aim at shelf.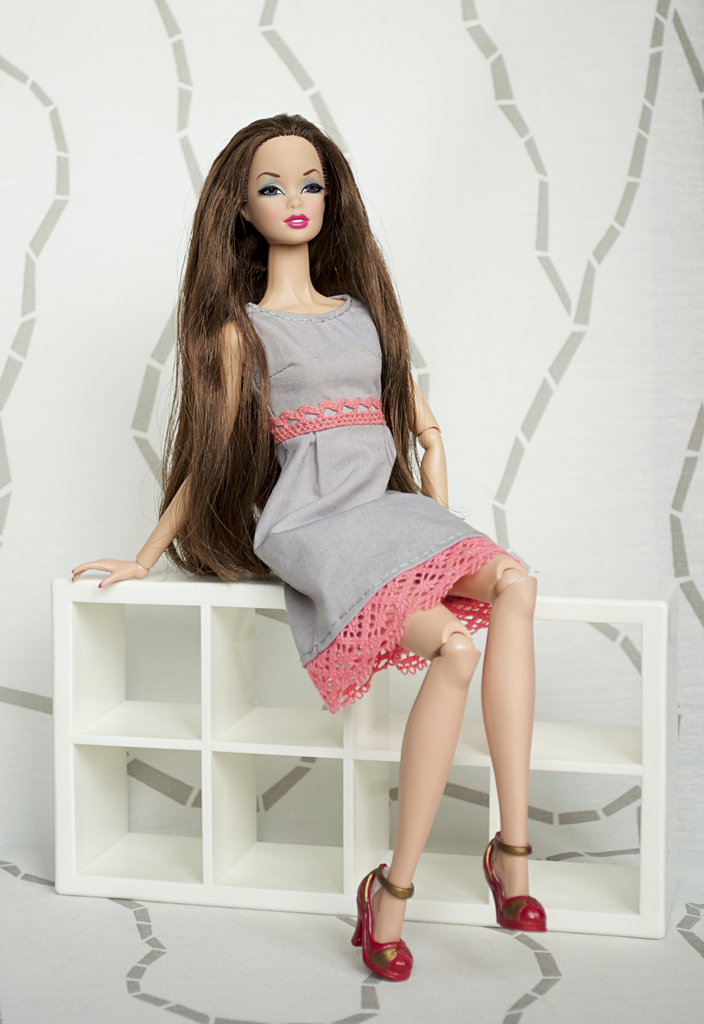
Aimed at 200 736 350 916.
